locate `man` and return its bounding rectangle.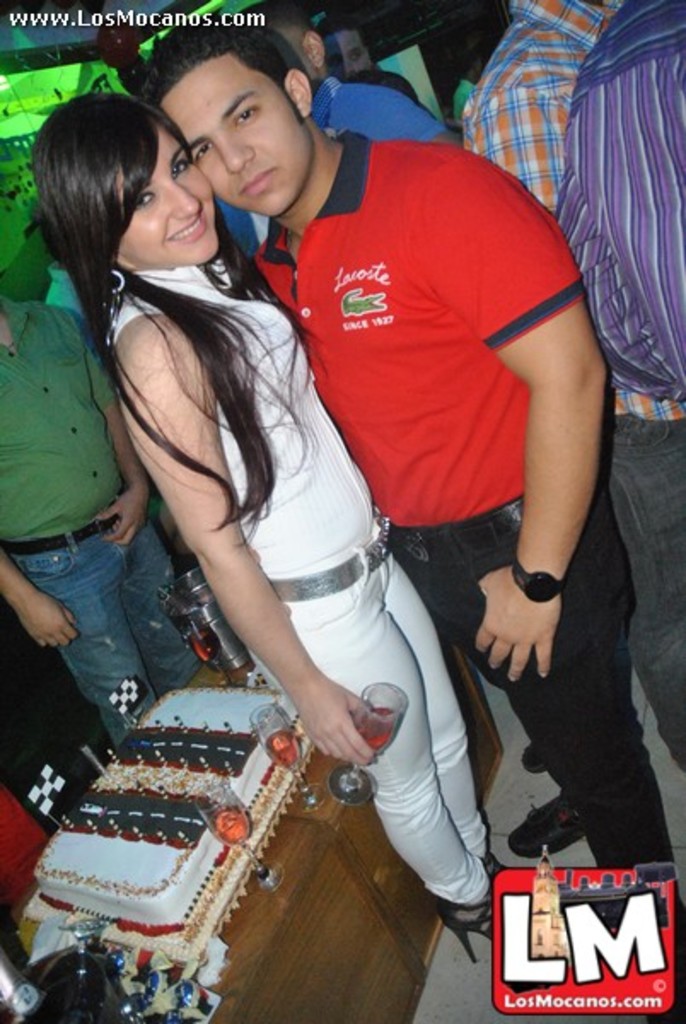
(0, 276, 213, 751).
